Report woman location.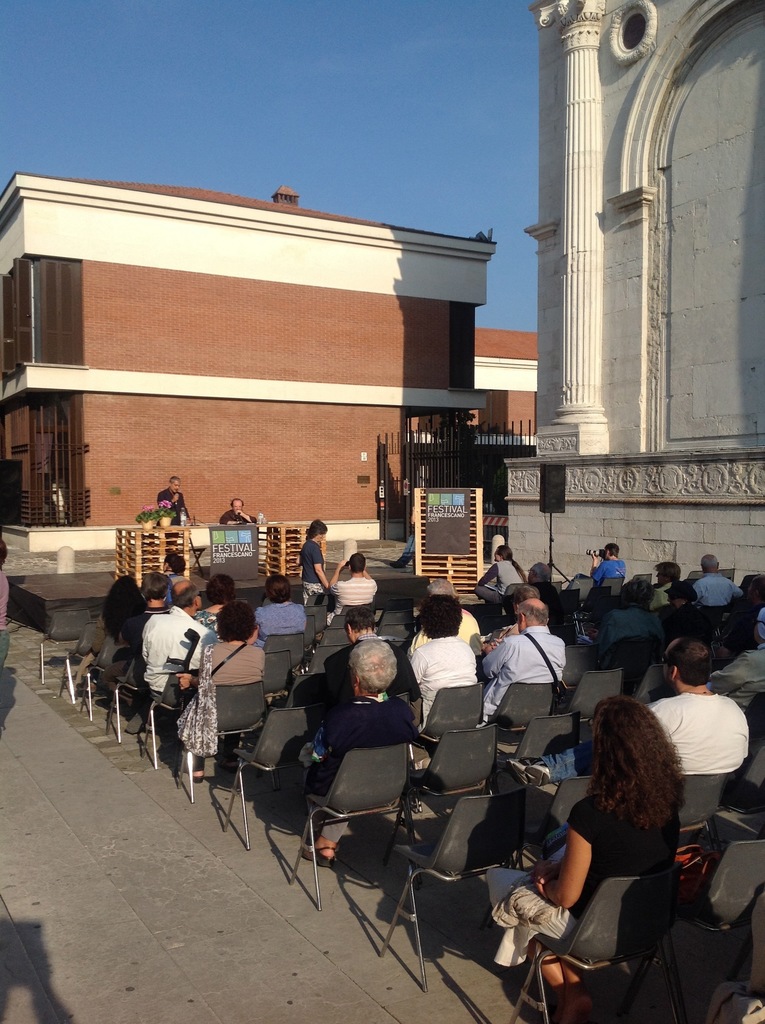
Report: [296,520,328,602].
